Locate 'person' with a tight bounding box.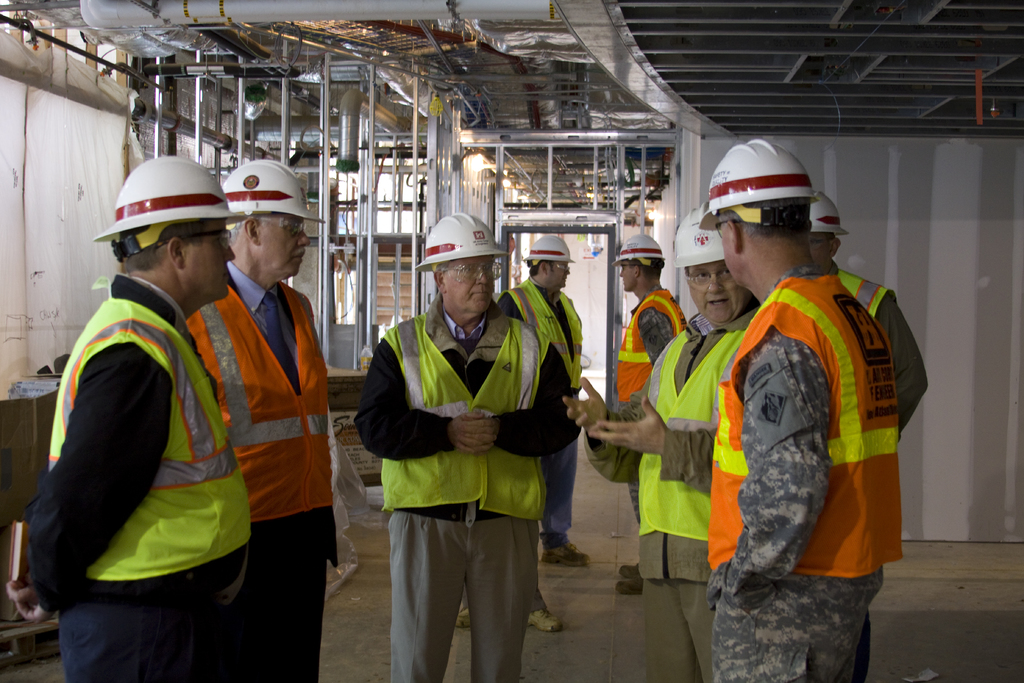
610 231 687 593.
